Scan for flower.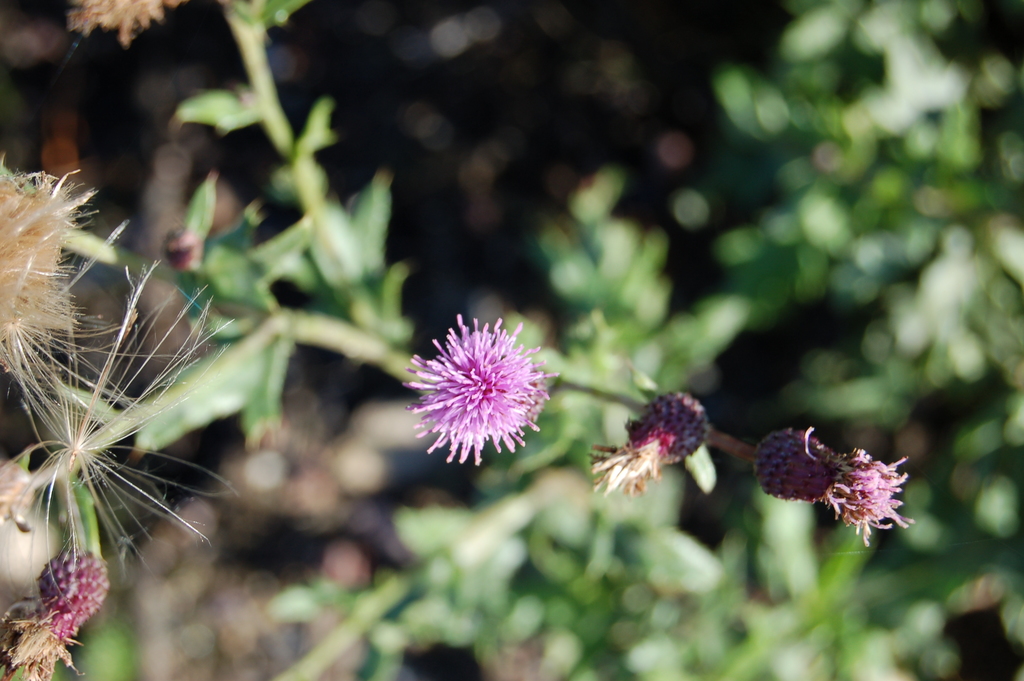
Scan result: detection(751, 425, 914, 541).
